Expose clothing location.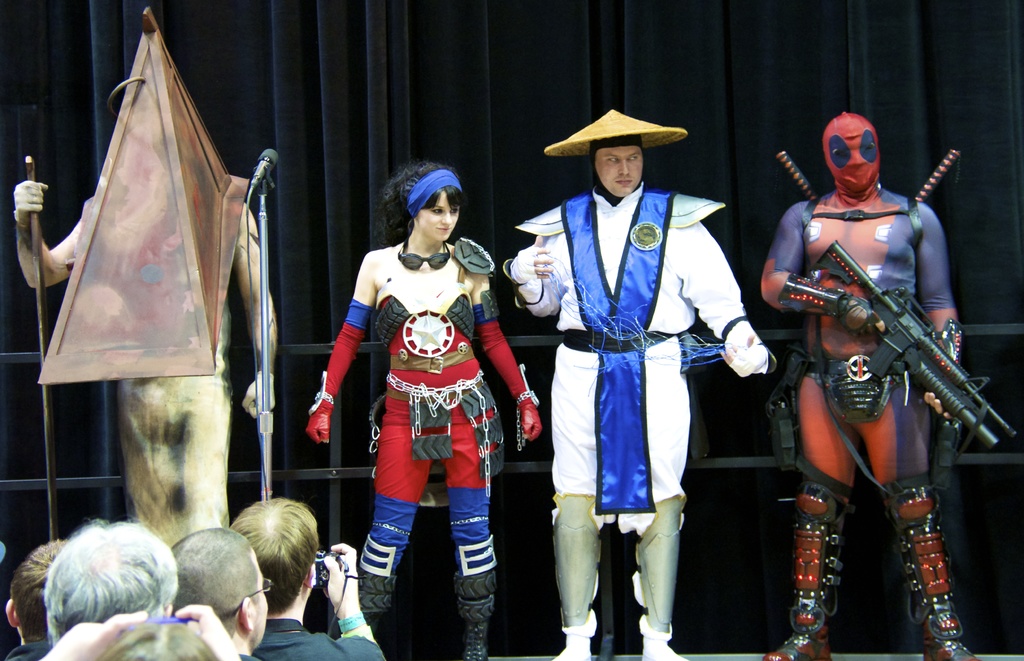
Exposed at <box>783,159,987,580</box>.
